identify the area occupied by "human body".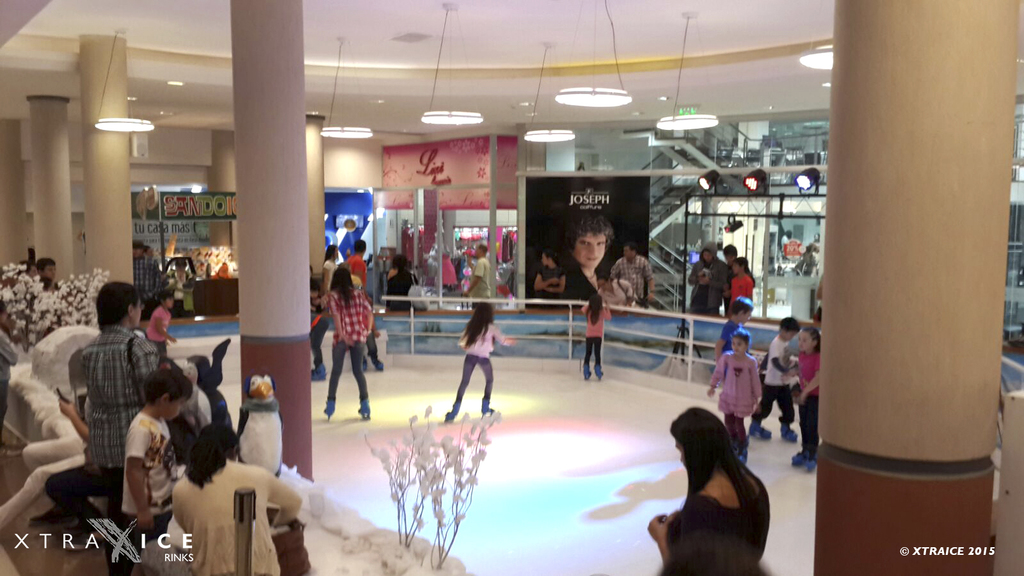
Area: (349, 254, 368, 288).
